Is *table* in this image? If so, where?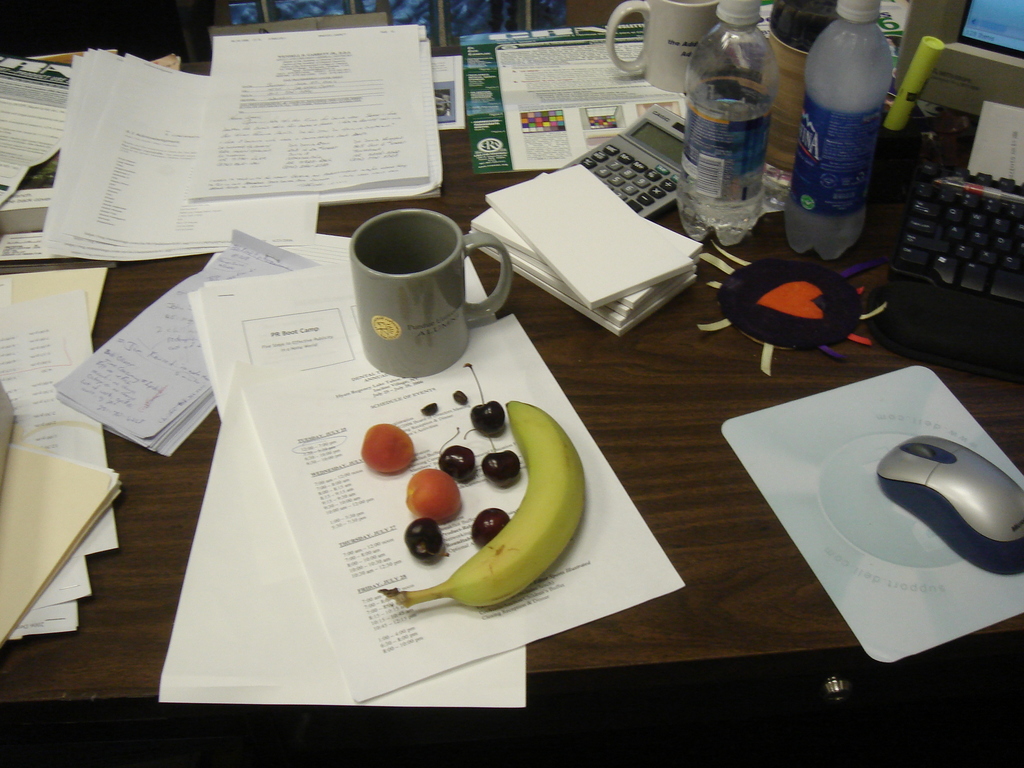
Yes, at [1,11,1023,762].
